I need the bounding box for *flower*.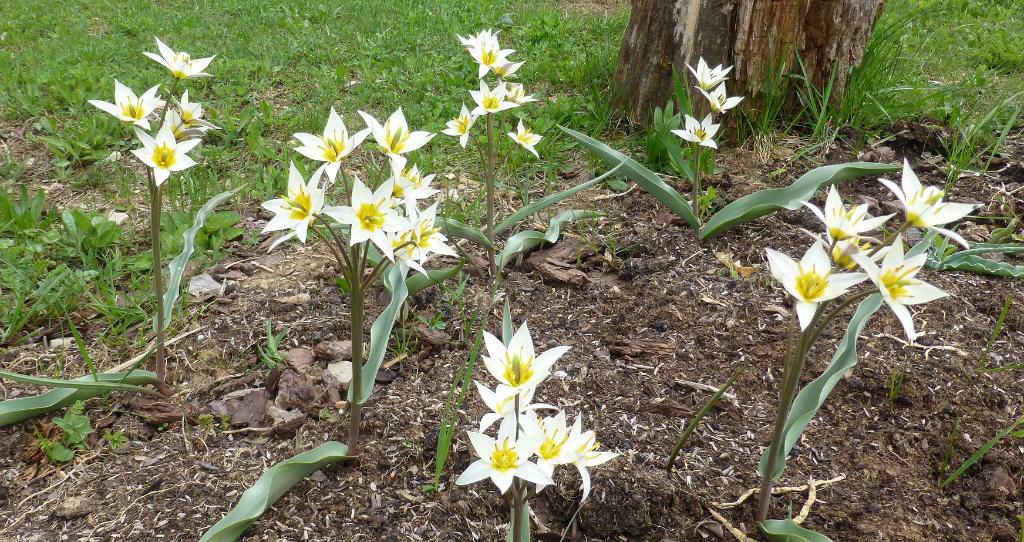
Here it is: x1=319 y1=175 x2=411 y2=255.
